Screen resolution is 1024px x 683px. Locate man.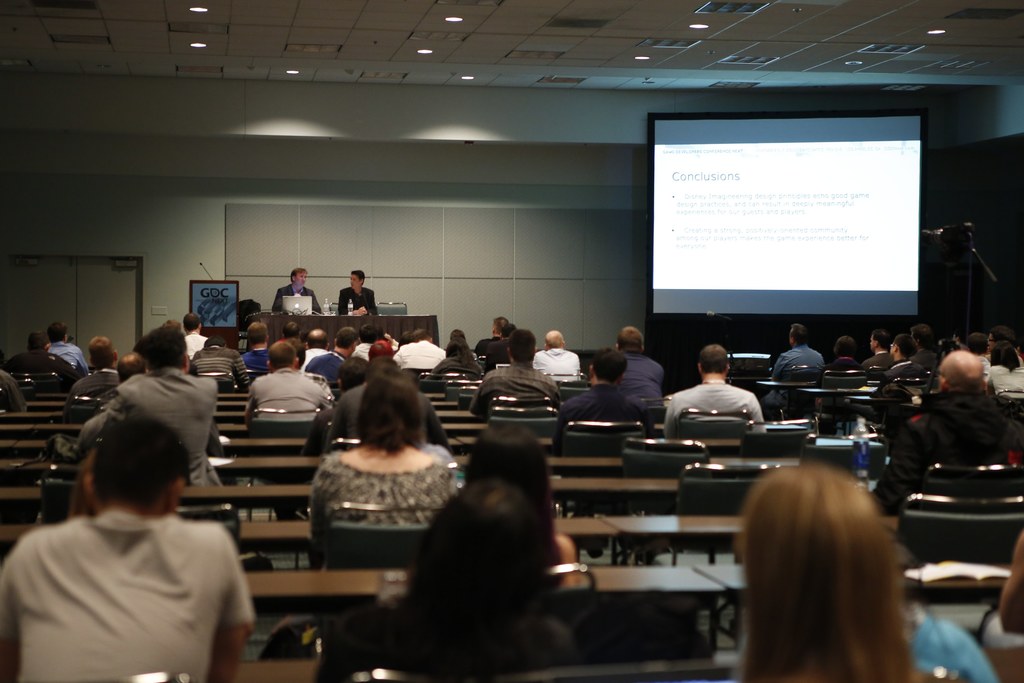
l=0, t=420, r=256, b=682.
